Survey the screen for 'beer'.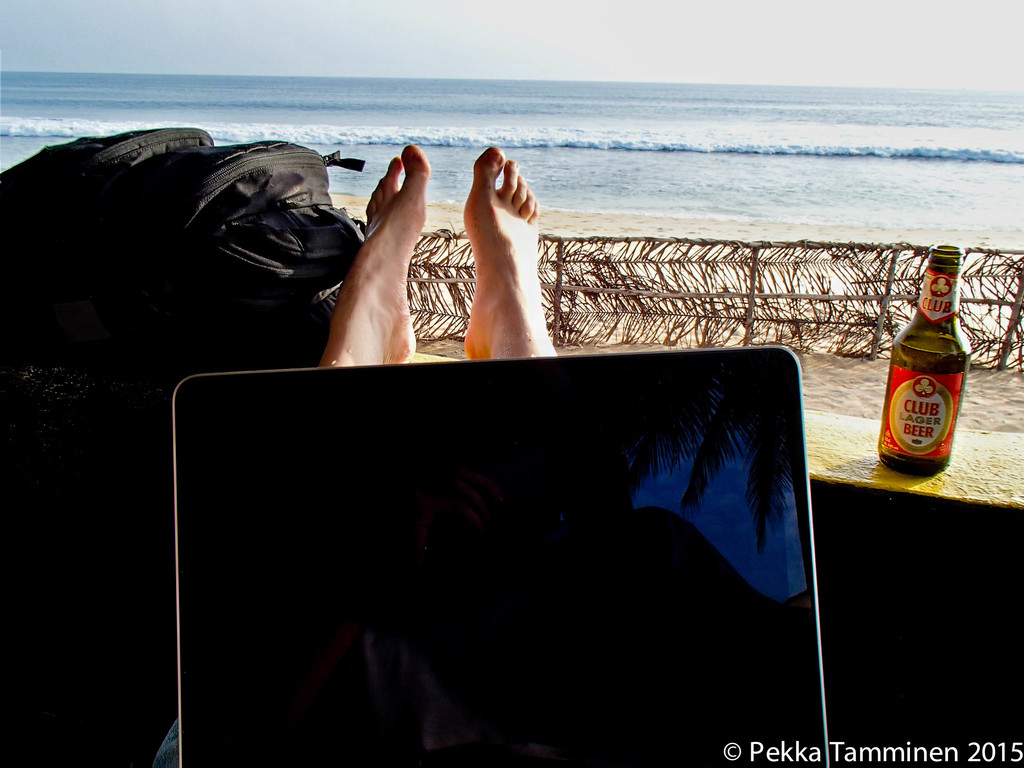
Survey found: left=878, top=243, right=973, bottom=470.
